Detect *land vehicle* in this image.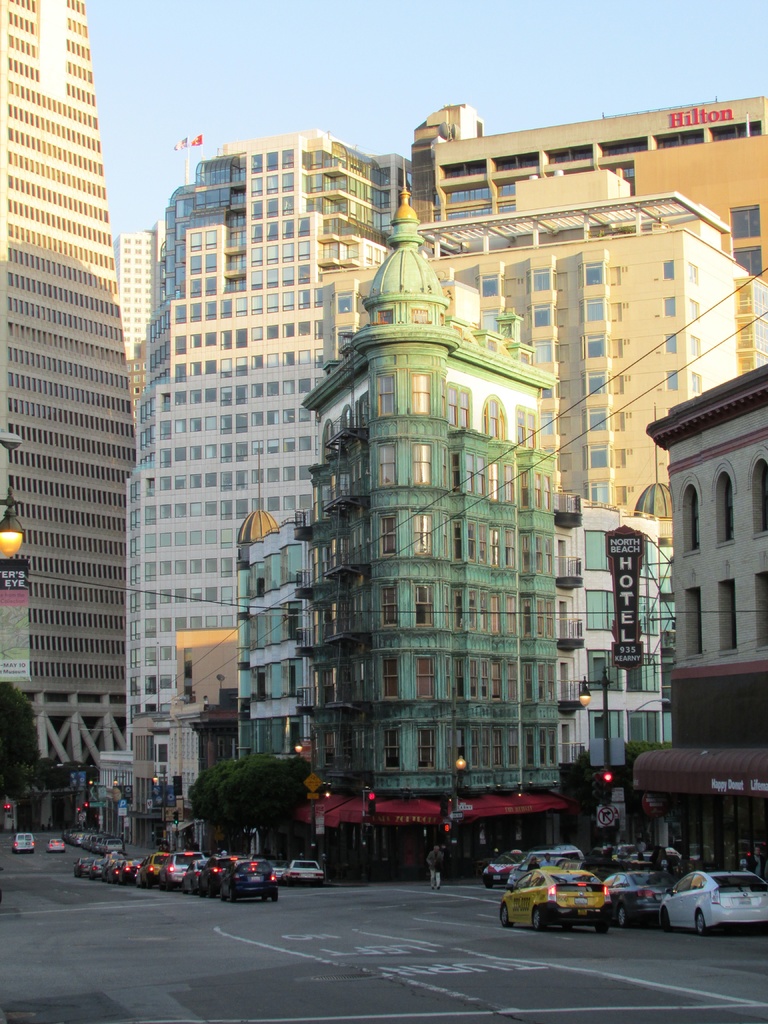
Detection: (left=509, top=854, right=588, bottom=886).
